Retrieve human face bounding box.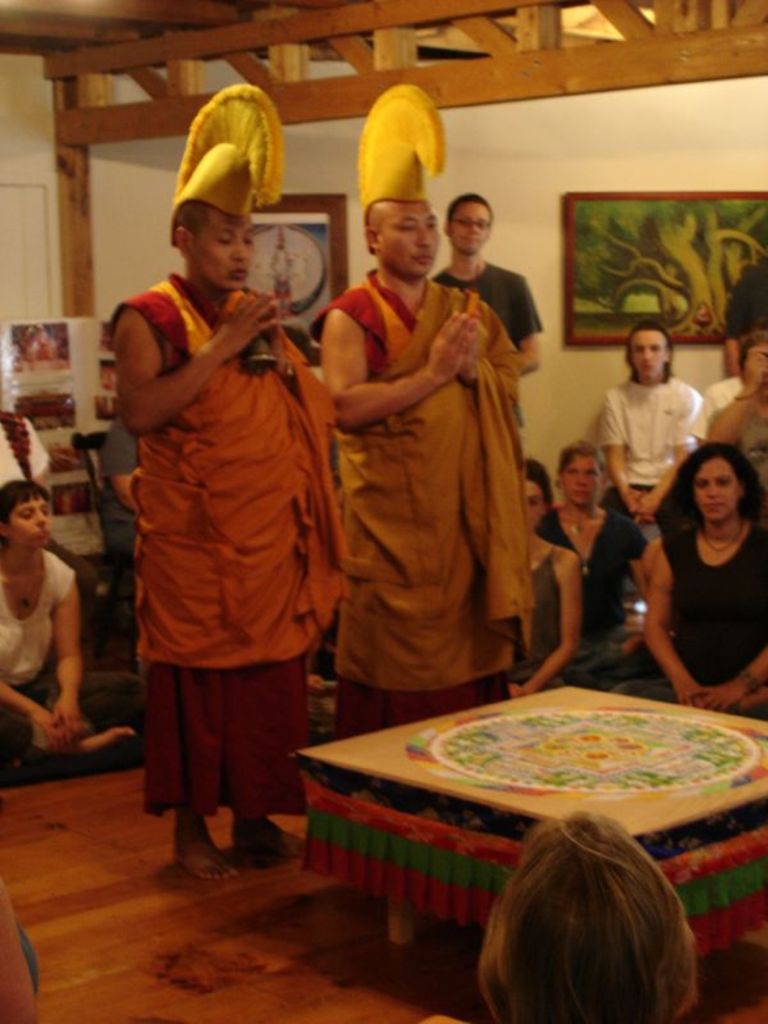
Bounding box: {"left": 561, "top": 461, "right": 600, "bottom": 504}.
